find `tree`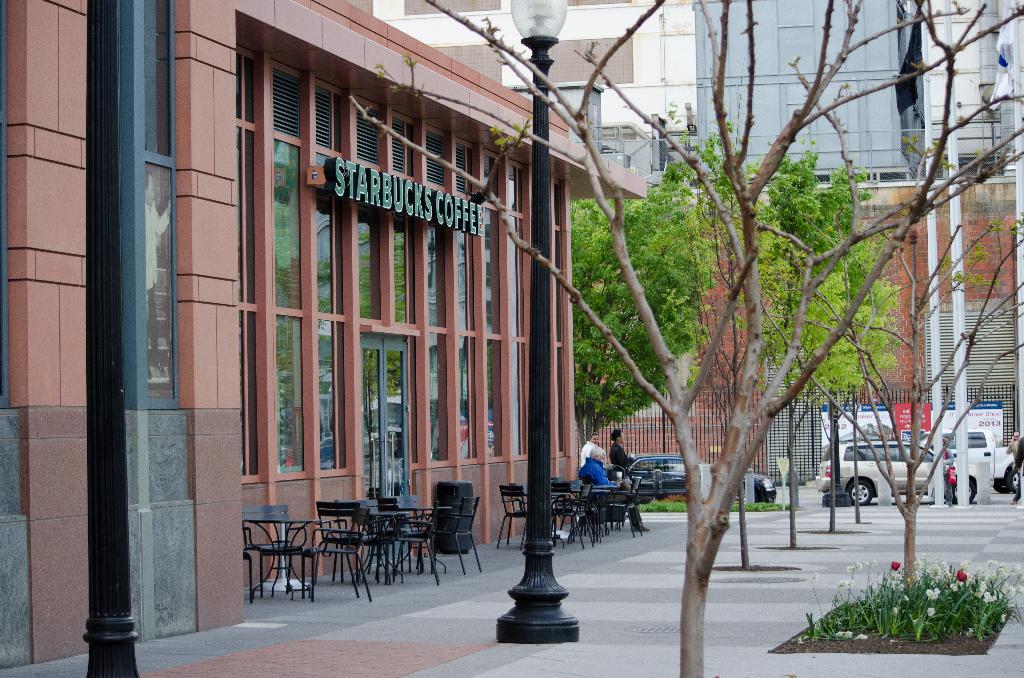
(759, 216, 1023, 591)
